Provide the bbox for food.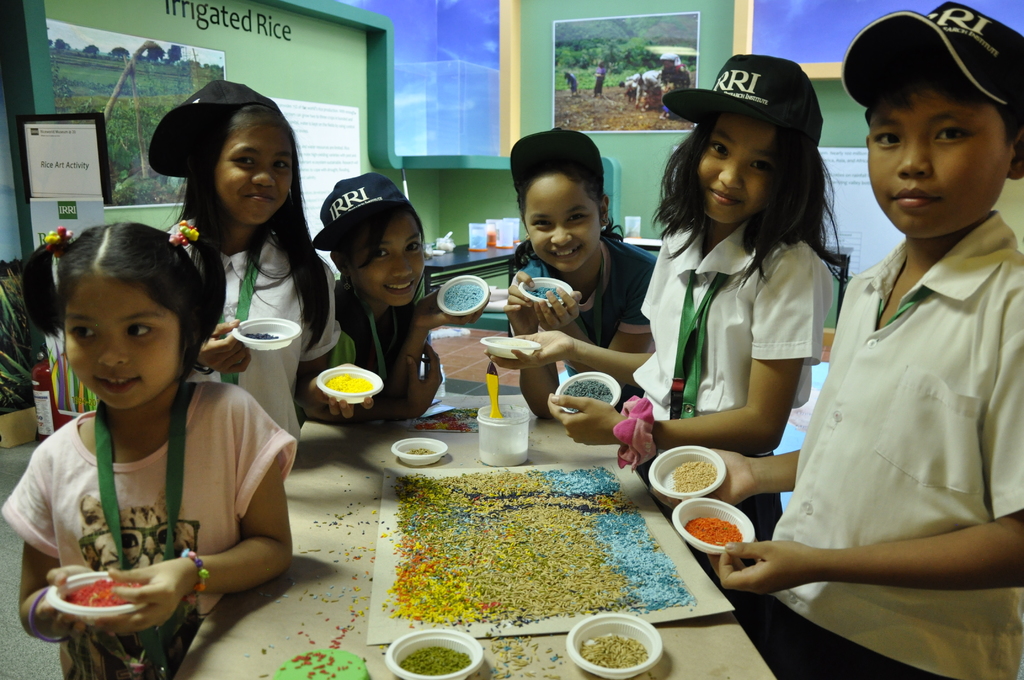
bbox(63, 578, 147, 607).
